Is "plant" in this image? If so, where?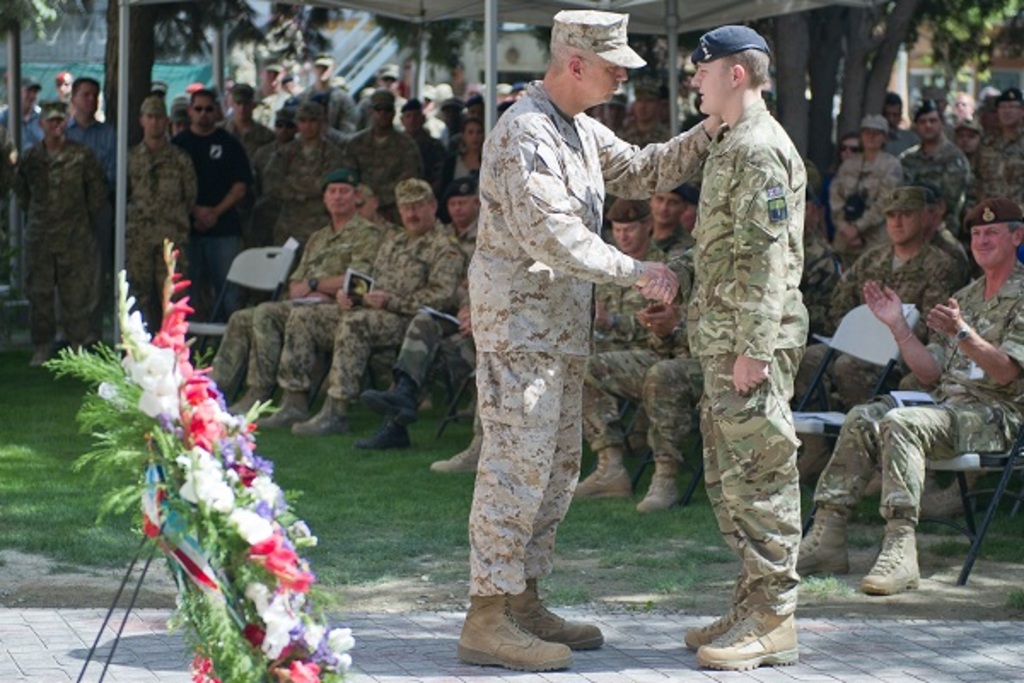
Yes, at 22, 232, 362, 681.
